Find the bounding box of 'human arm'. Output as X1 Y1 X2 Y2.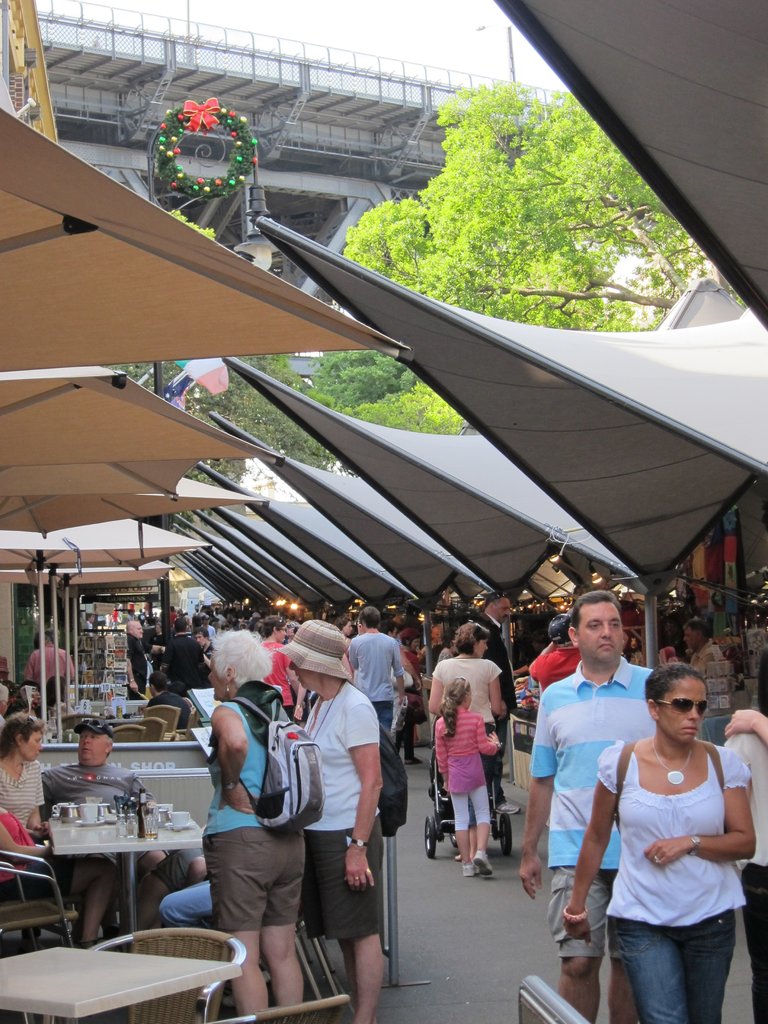
562 742 623 947.
